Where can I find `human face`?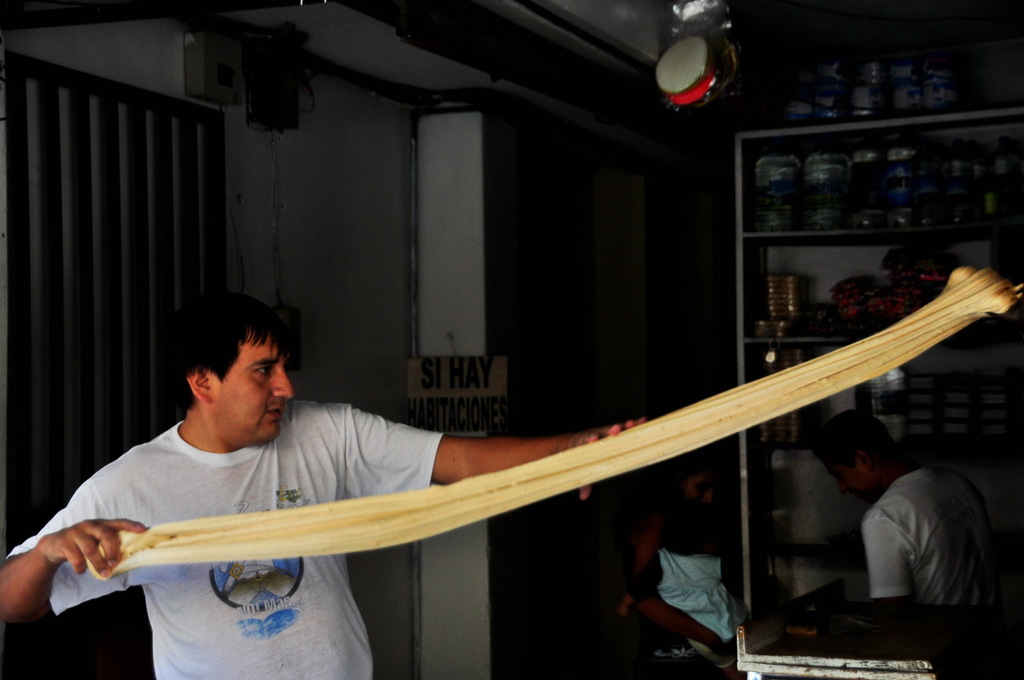
You can find it at (834, 465, 876, 503).
